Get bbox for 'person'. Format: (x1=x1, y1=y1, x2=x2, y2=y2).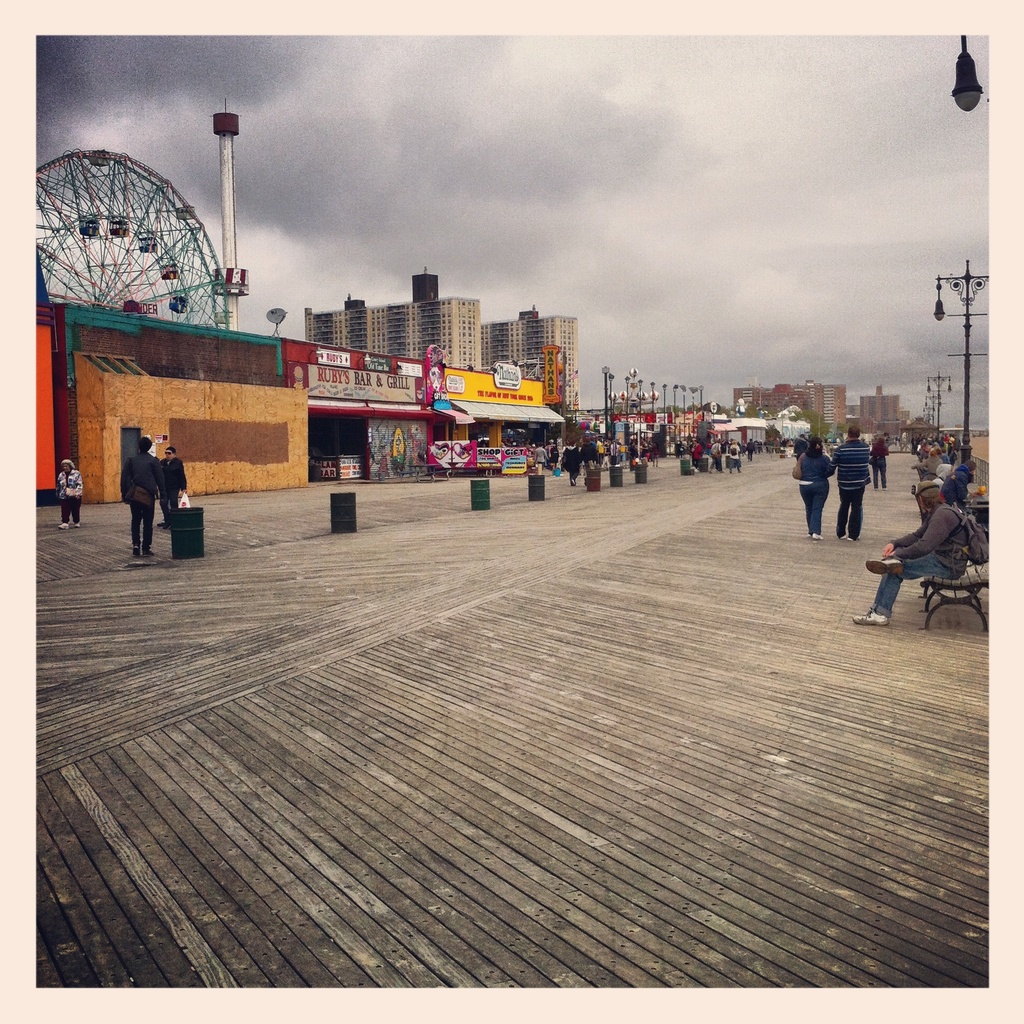
(x1=121, y1=435, x2=168, y2=556).
